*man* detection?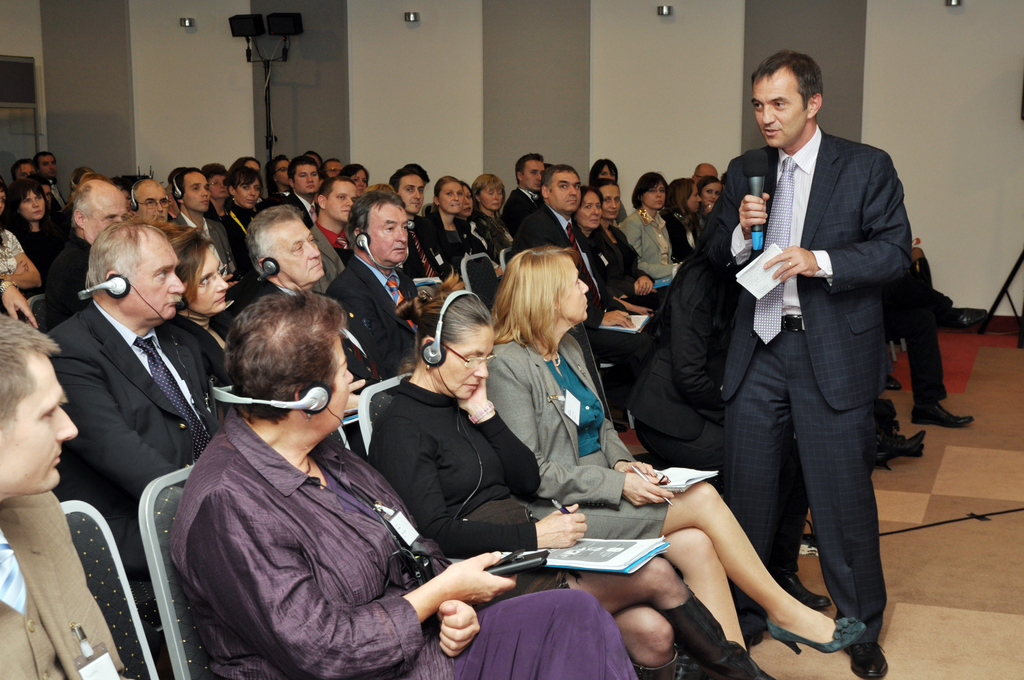
[x1=512, y1=161, x2=680, y2=457]
